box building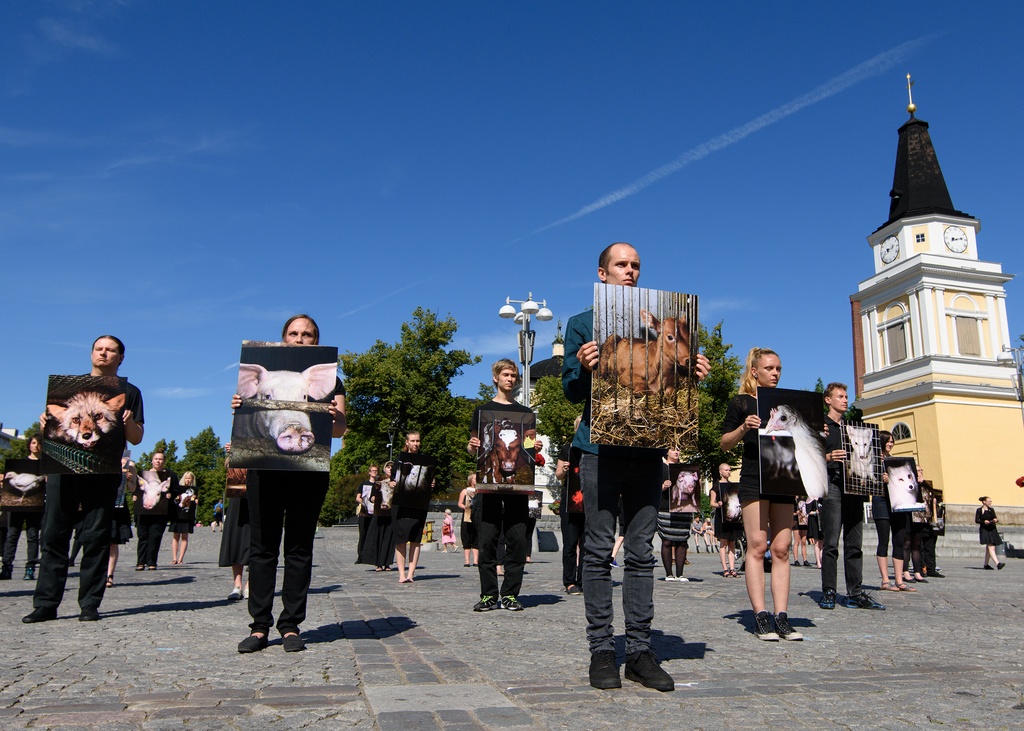
box=[847, 71, 1023, 533]
